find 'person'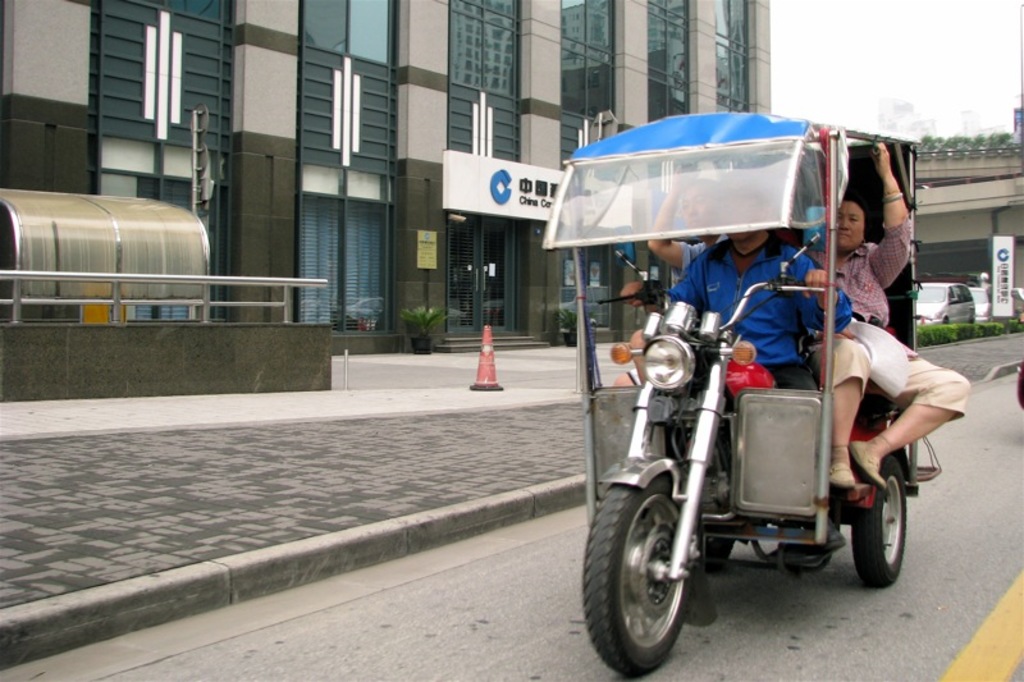
crop(614, 174, 846, 390)
